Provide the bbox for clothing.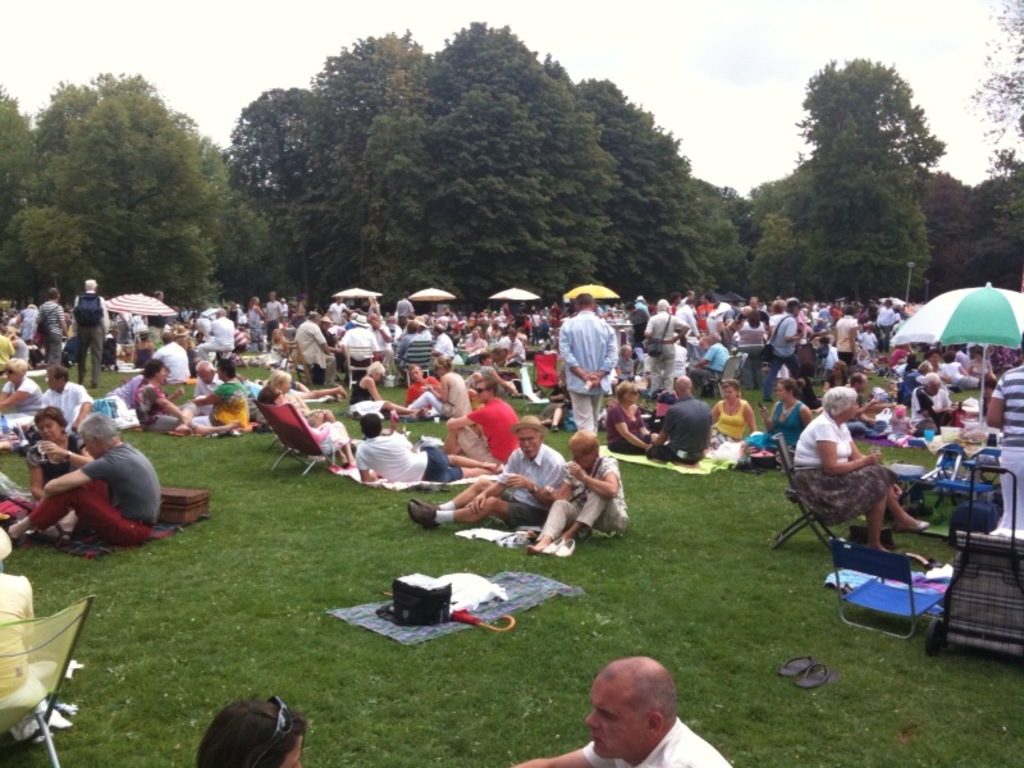
Rect(965, 356, 989, 379).
